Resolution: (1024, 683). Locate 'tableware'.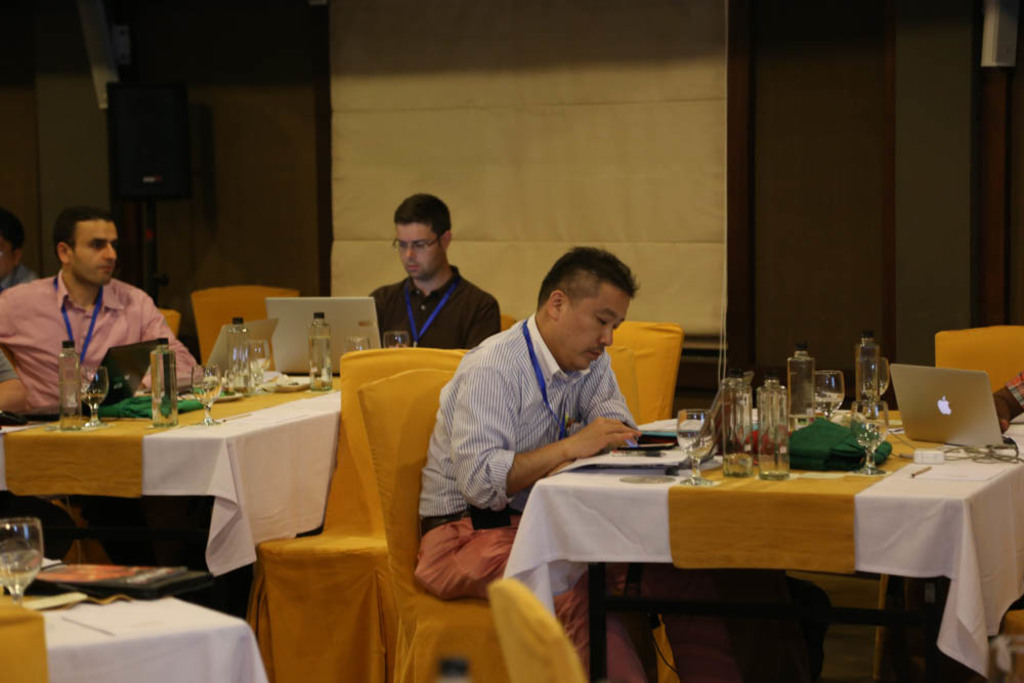
locate(844, 400, 894, 477).
